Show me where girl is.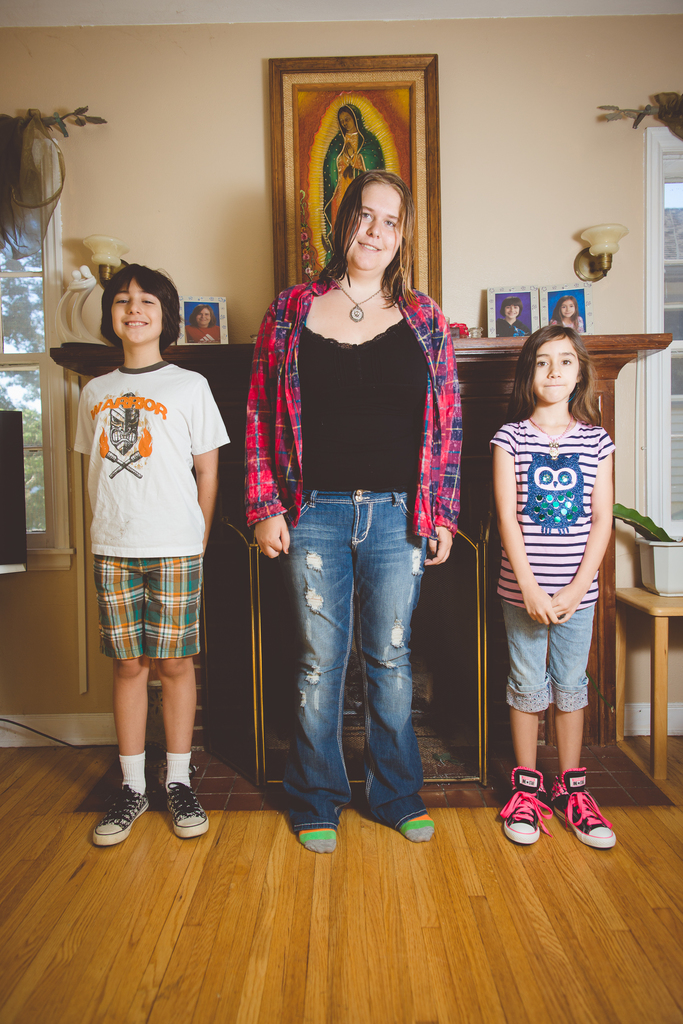
girl is at box=[246, 172, 456, 852].
